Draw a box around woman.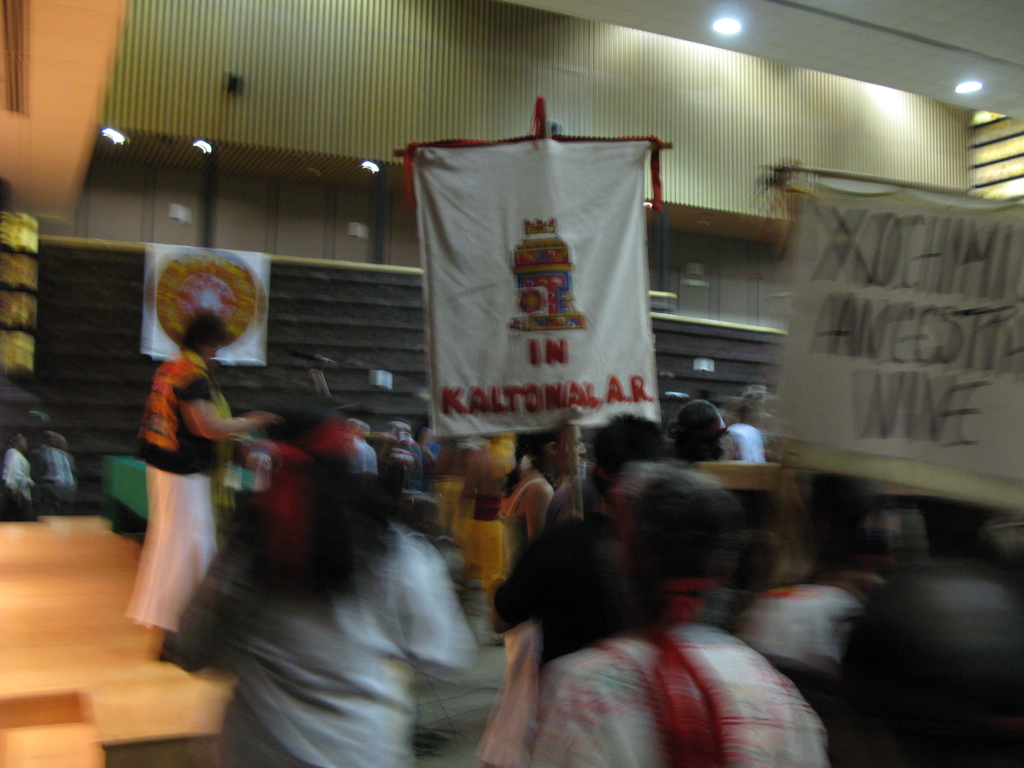
BBox(162, 396, 479, 767).
